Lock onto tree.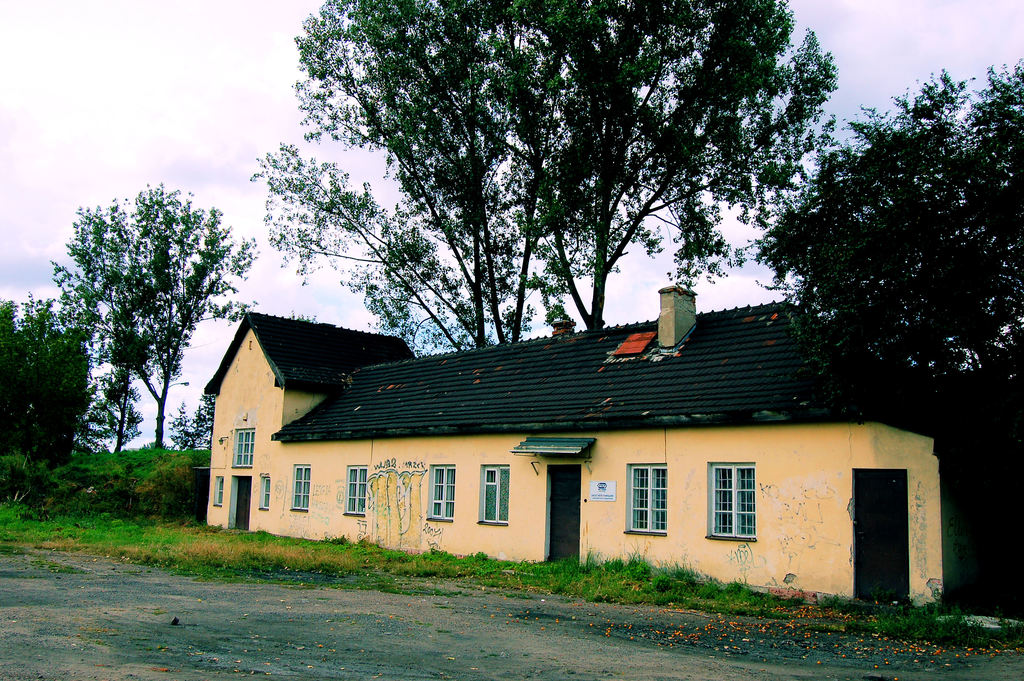
Locked: <box>44,172,239,502</box>.
